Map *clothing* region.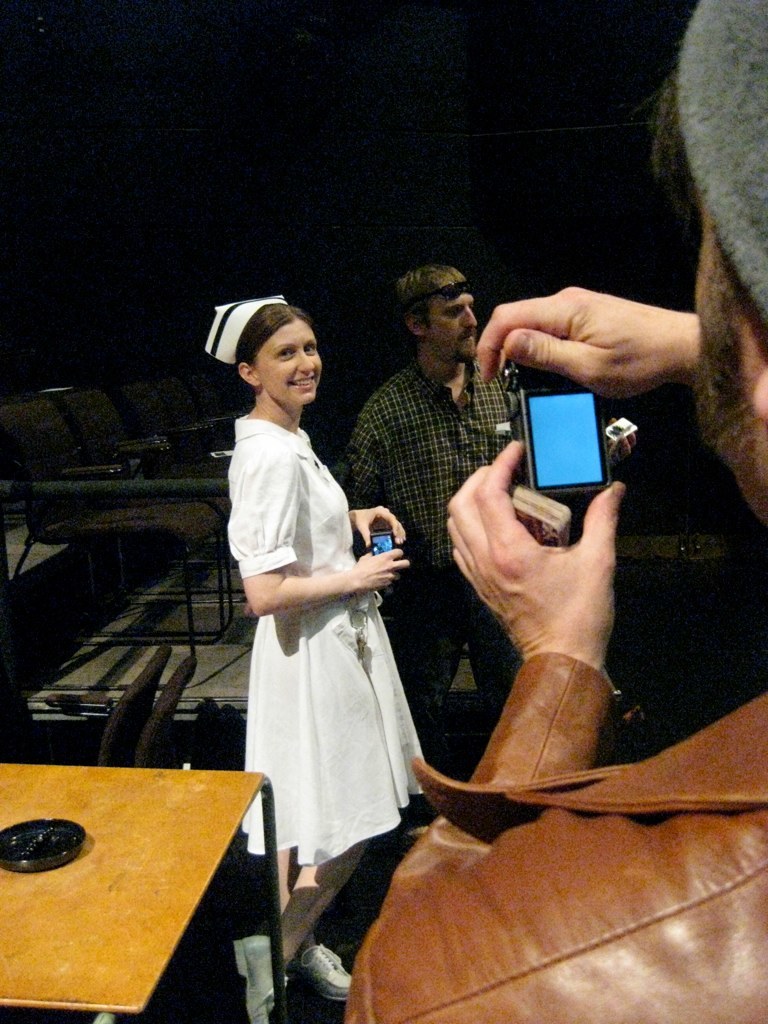
Mapped to left=379, top=572, right=513, bottom=734.
